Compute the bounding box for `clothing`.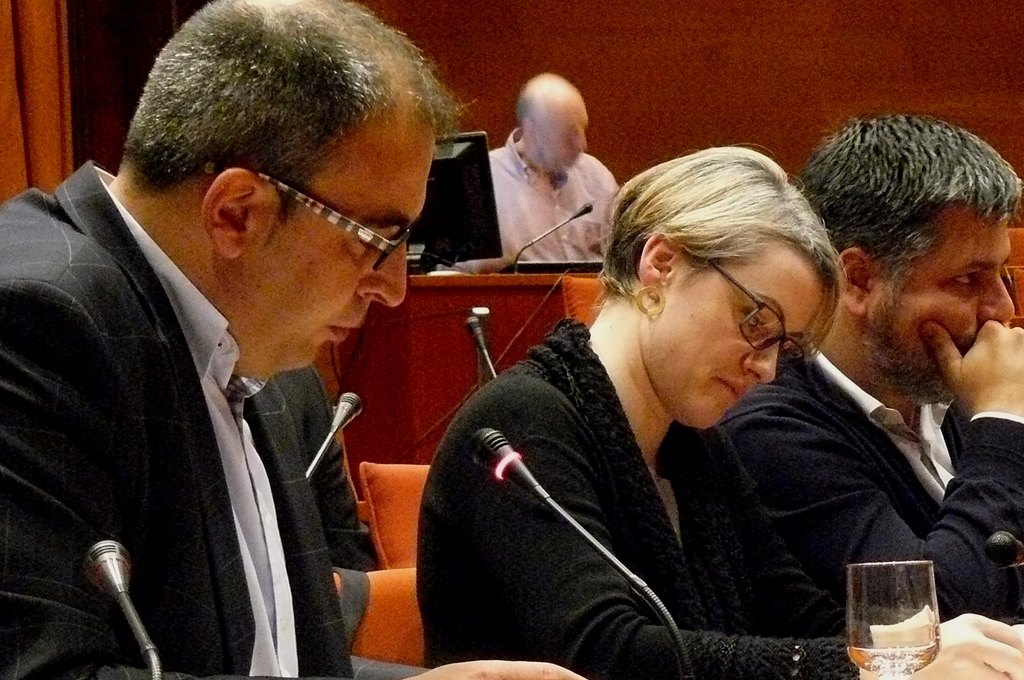
box=[0, 142, 374, 679].
